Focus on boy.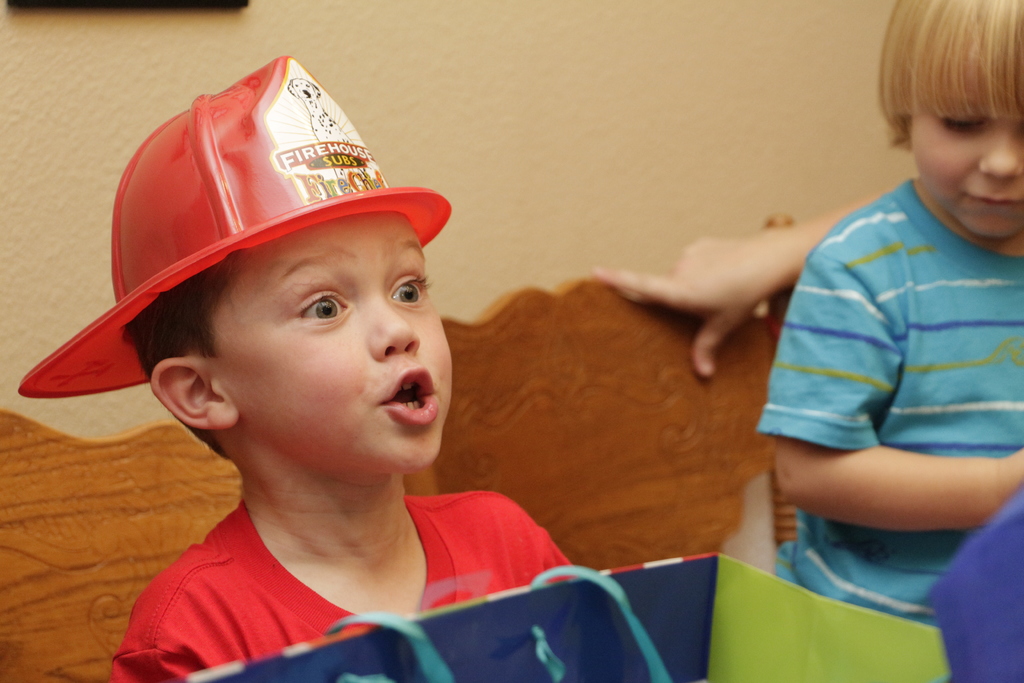
Focused at pyautogui.locateOnScreen(14, 52, 678, 682).
